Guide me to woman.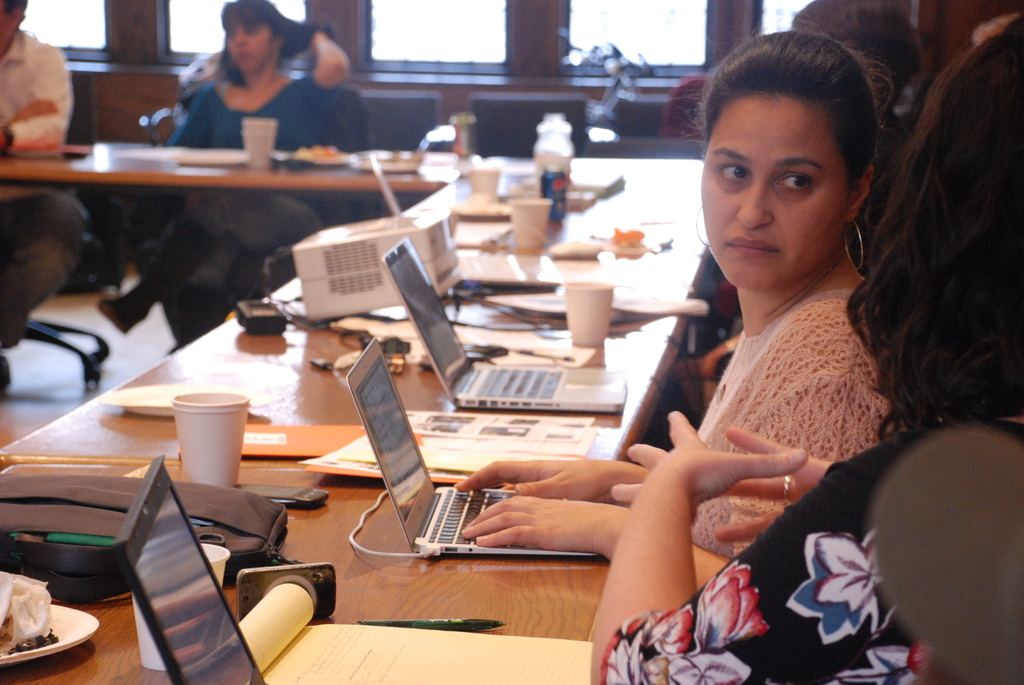
Guidance: locate(456, 14, 897, 590).
